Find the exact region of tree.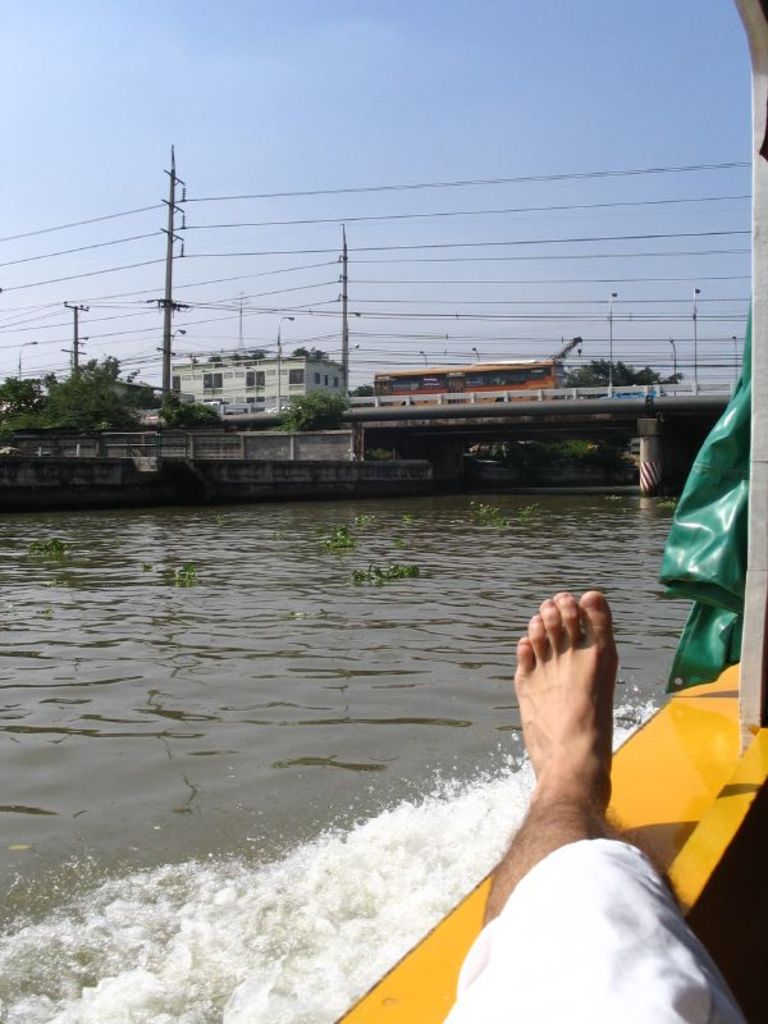
Exact region: {"x1": 0, "y1": 353, "x2": 142, "y2": 439}.
